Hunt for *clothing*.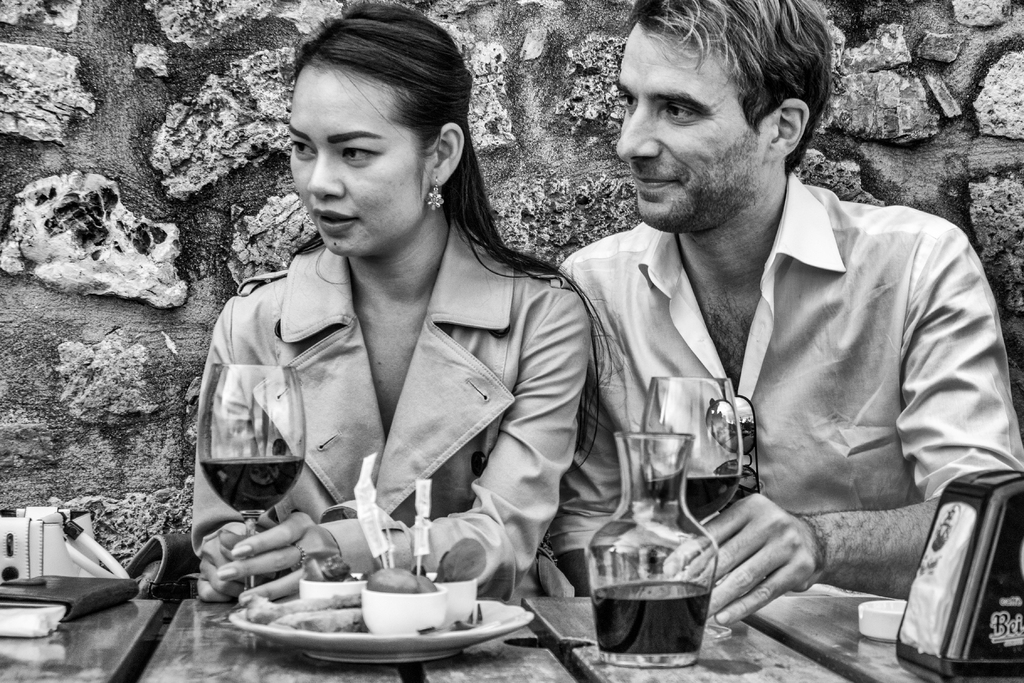
Hunted down at box(552, 156, 999, 621).
